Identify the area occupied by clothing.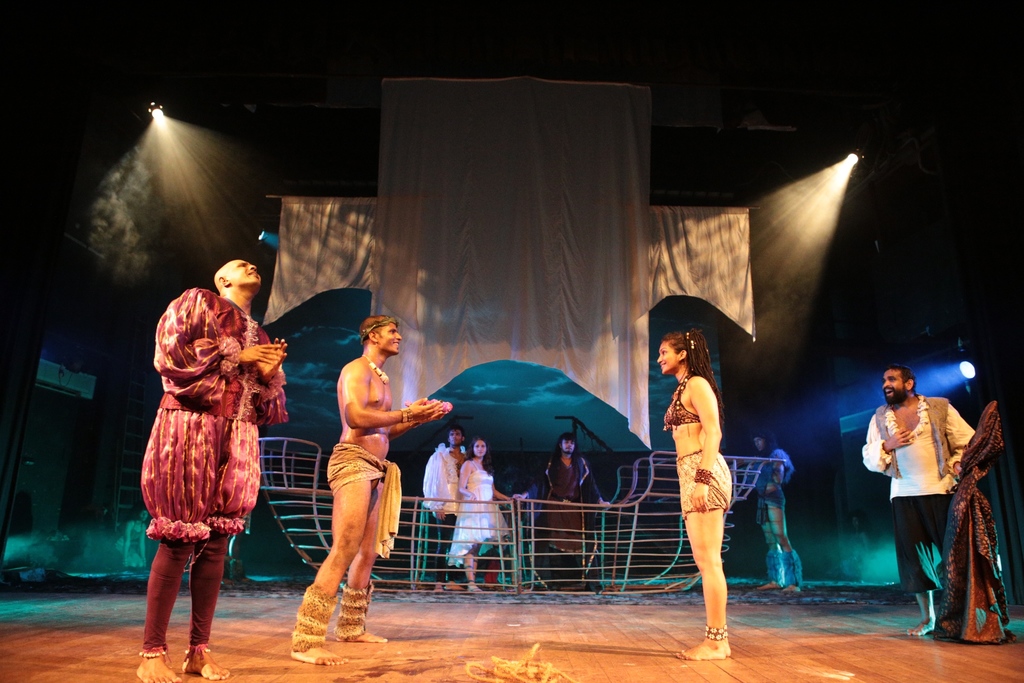
Area: {"left": 660, "top": 368, "right": 703, "bottom": 434}.
